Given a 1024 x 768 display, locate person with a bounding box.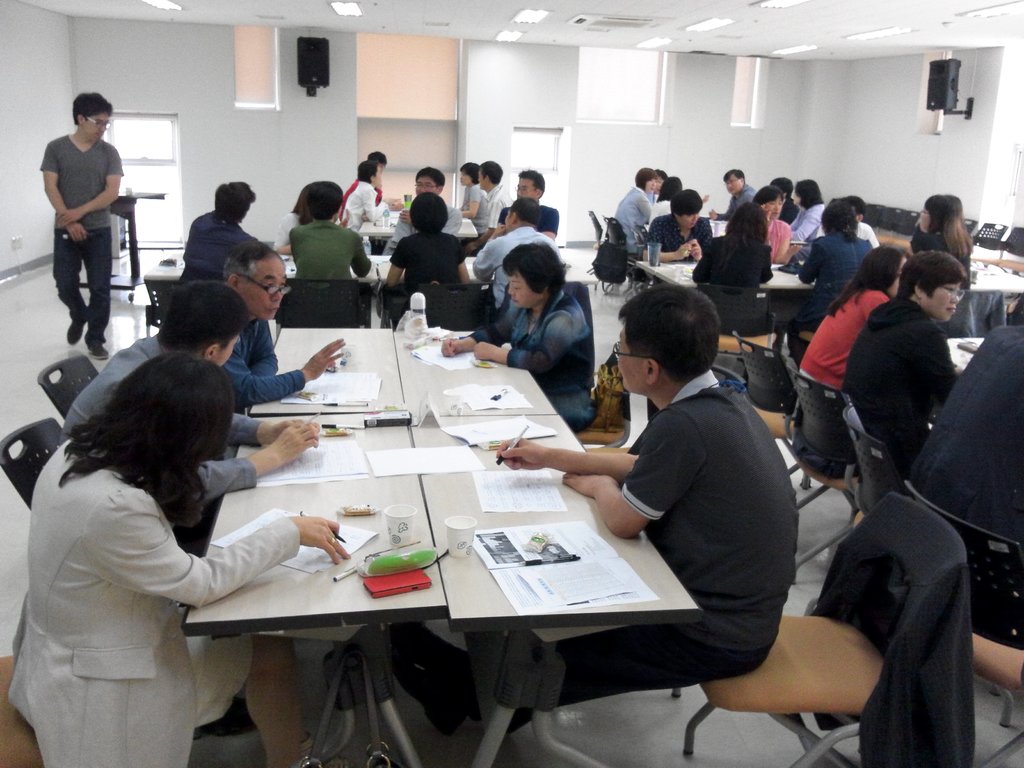
Located: x1=444 y1=242 x2=600 y2=430.
